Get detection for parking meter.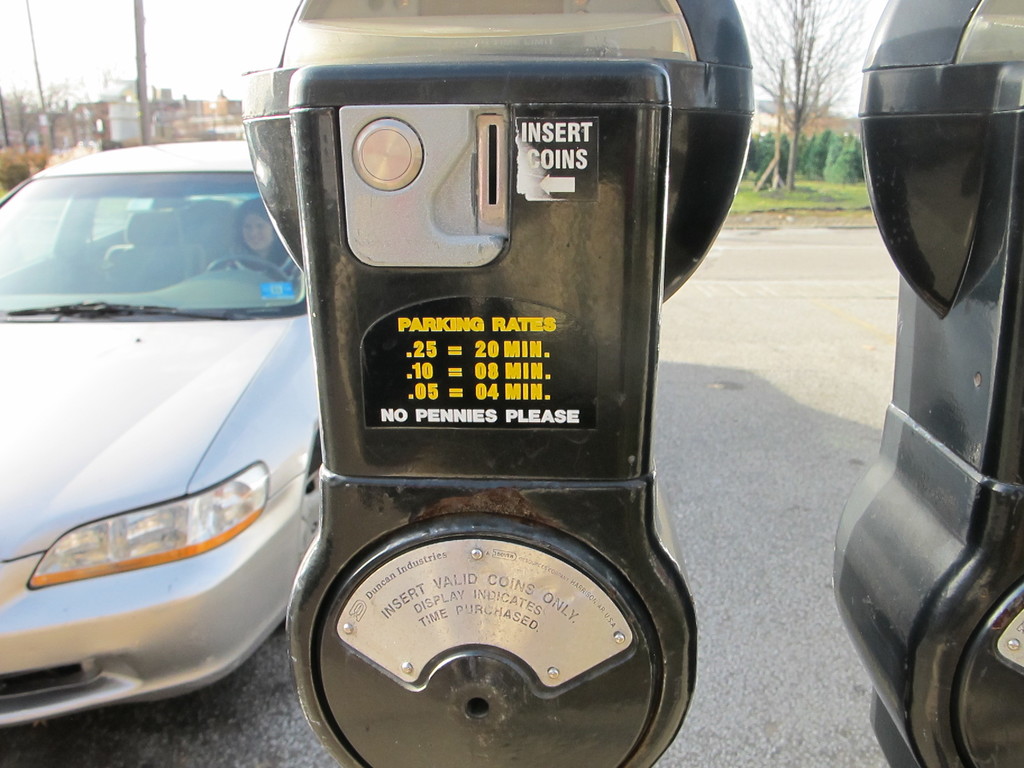
Detection: 831,0,1023,767.
